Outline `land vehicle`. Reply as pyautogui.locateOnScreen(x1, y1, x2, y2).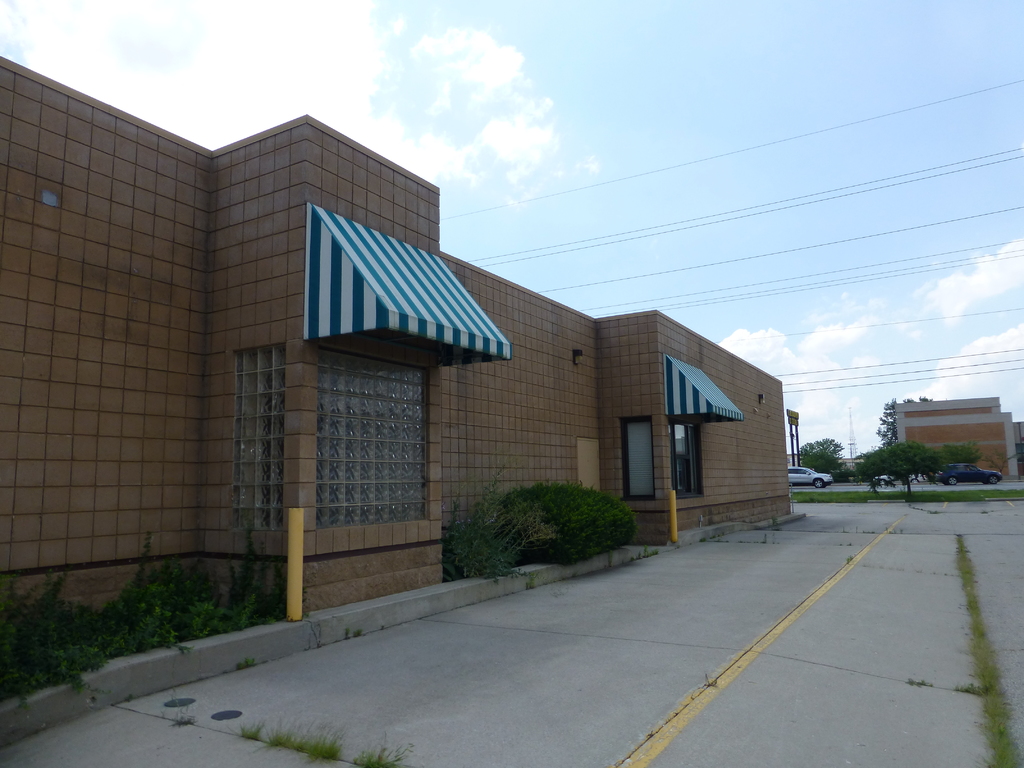
pyautogui.locateOnScreen(785, 464, 835, 489).
